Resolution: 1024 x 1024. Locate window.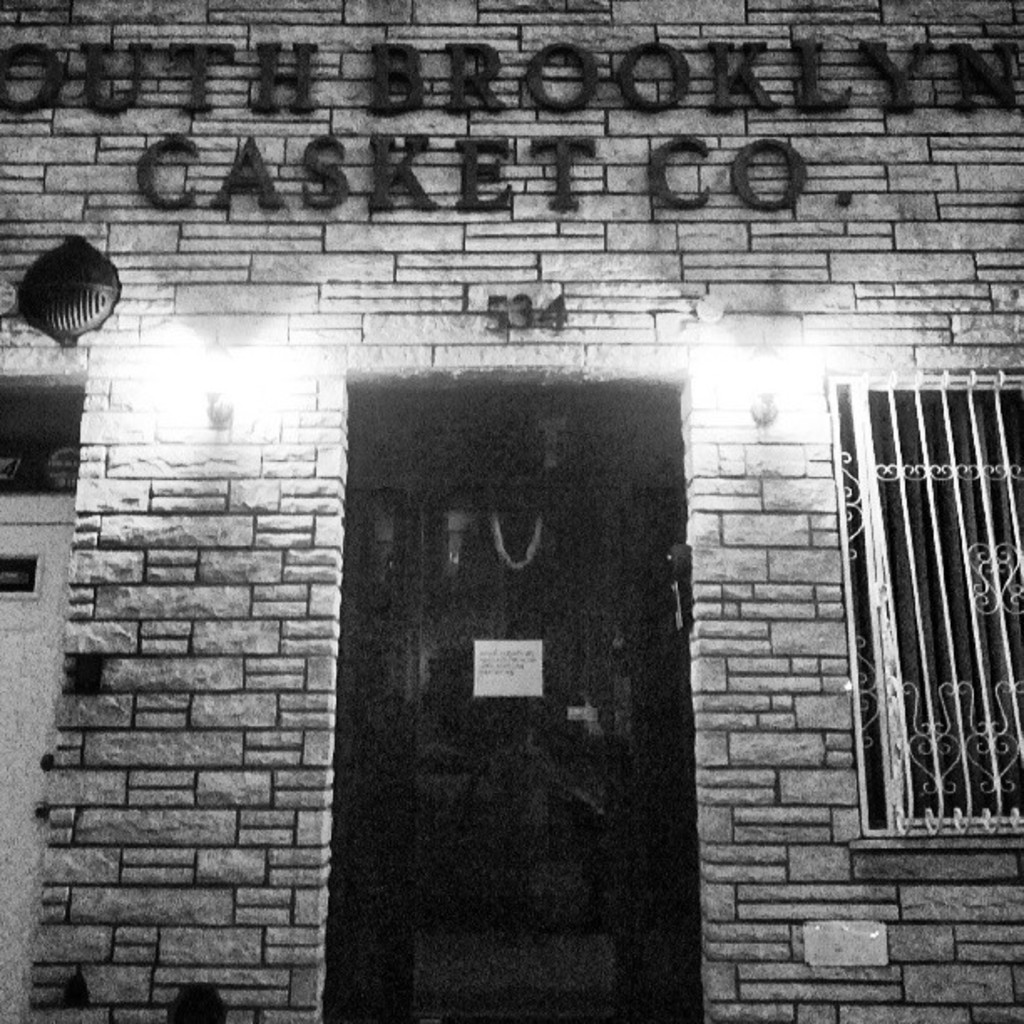
bbox=(825, 370, 1022, 837).
